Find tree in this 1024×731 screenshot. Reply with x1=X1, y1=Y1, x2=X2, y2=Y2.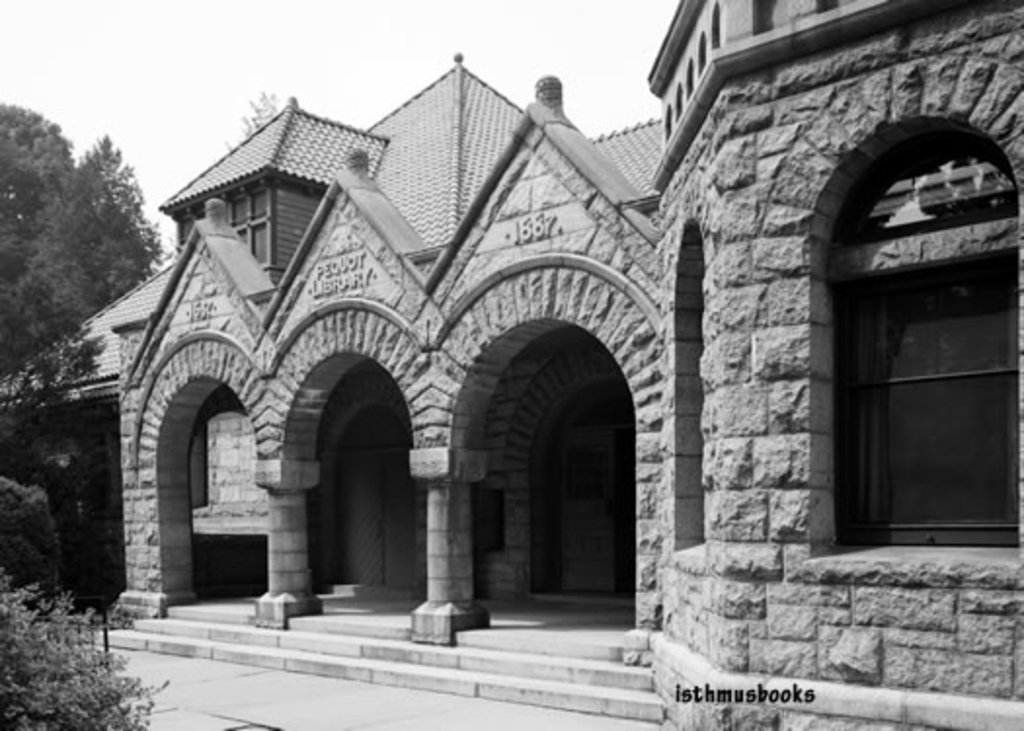
x1=12, y1=99, x2=138, y2=359.
